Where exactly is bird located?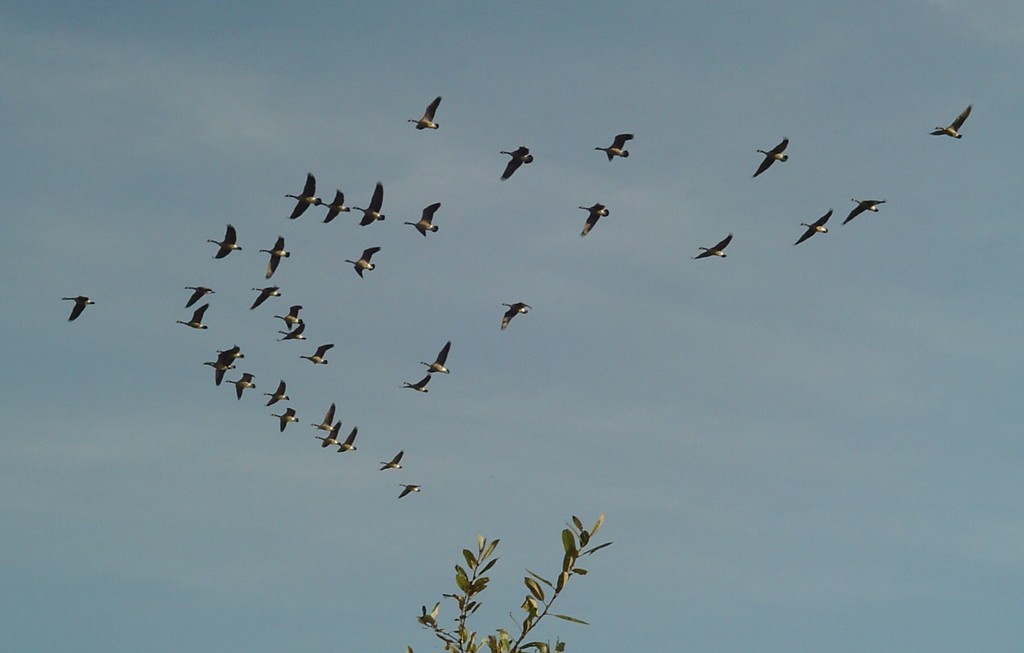
Its bounding box is {"left": 335, "top": 427, "right": 358, "bottom": 455}.
